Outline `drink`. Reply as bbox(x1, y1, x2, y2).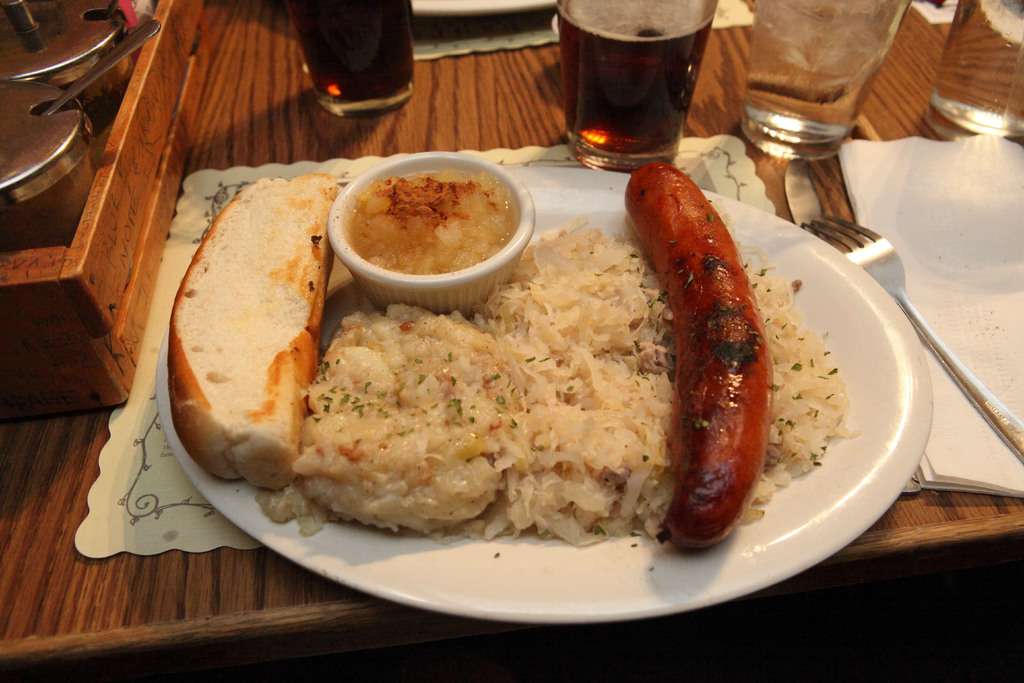
bbox(566, 0, 718, 156).
